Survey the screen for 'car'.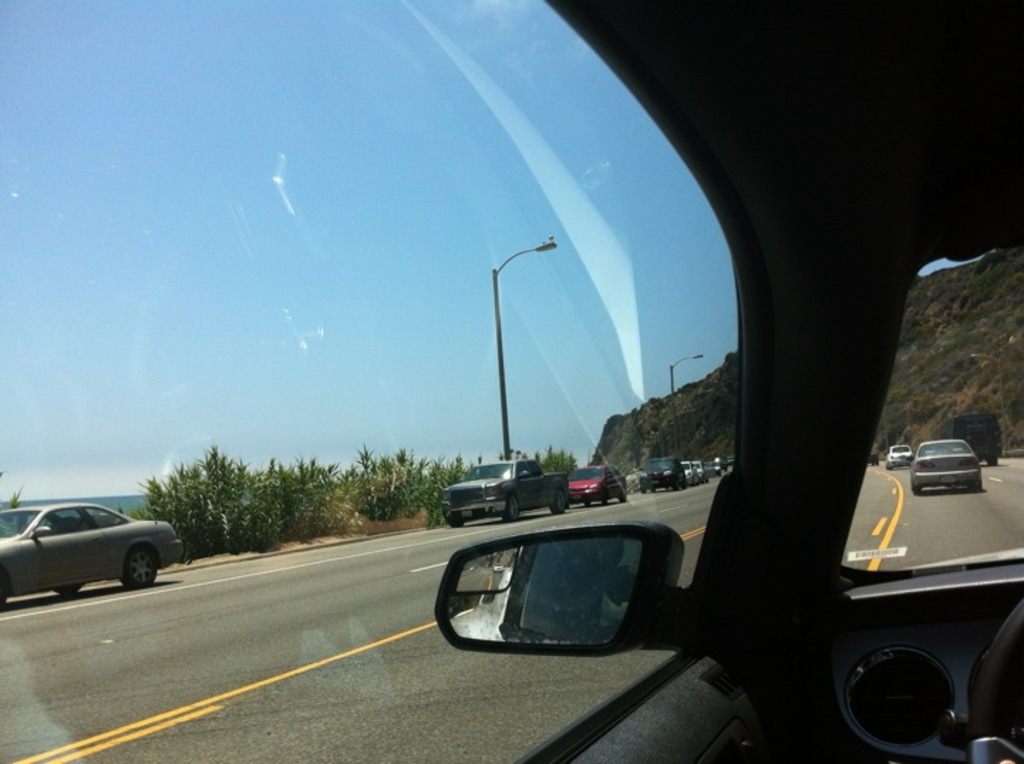
Survey found: {"x1": 560, "y1": 458, "x2": 626, "y2": 499}.
